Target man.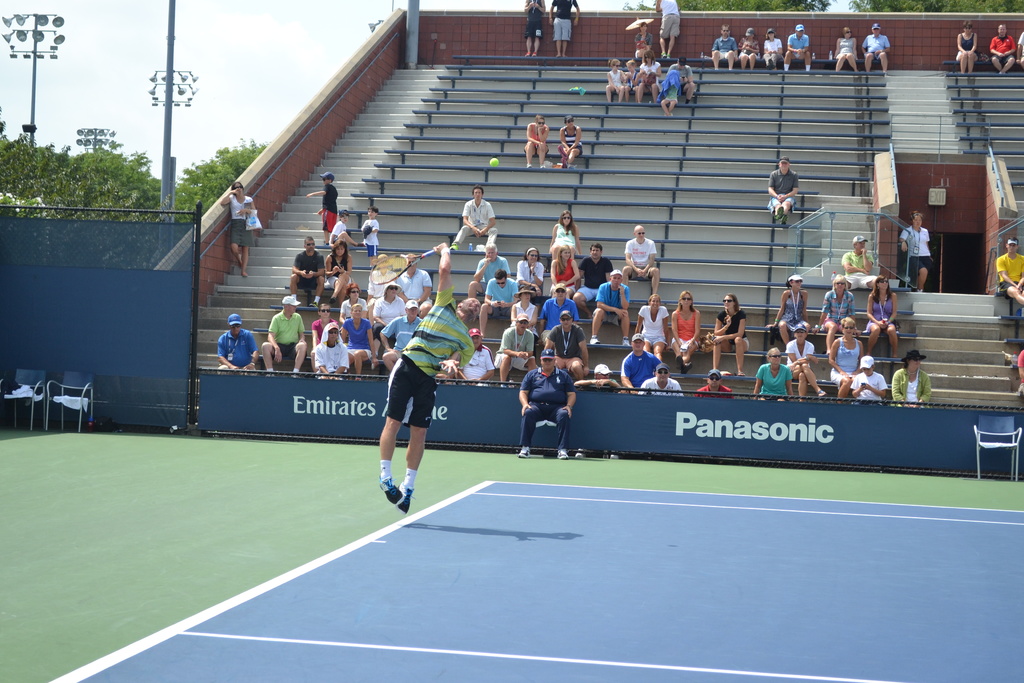
Target region: [518, 363, 576, 455].
